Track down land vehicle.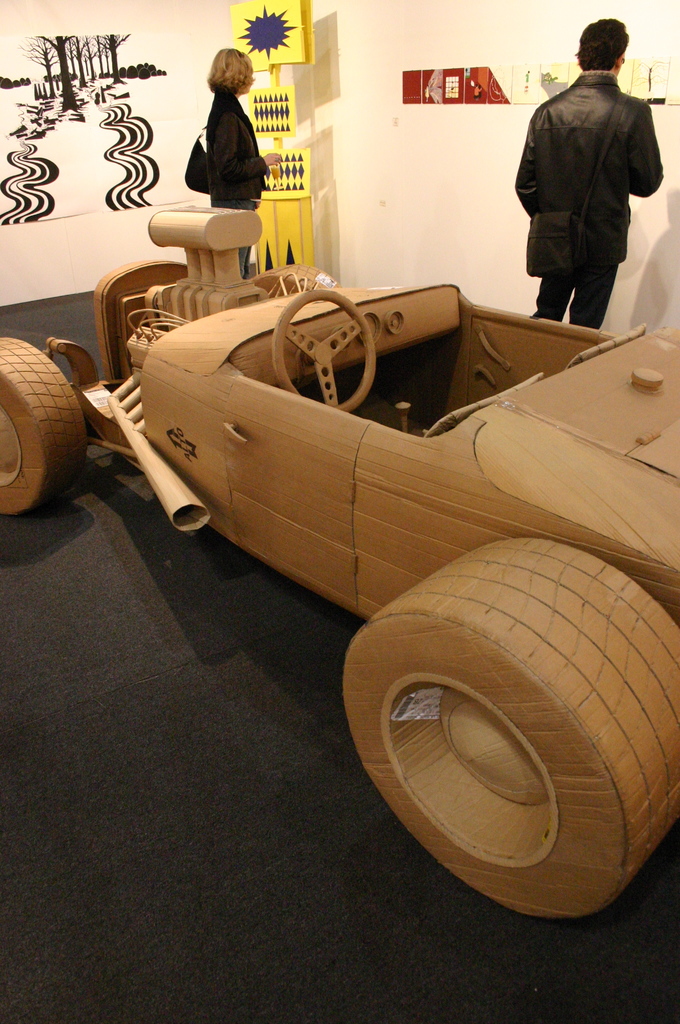
Tracked to [x1=58, y1=224, x2=679, y2=806].
